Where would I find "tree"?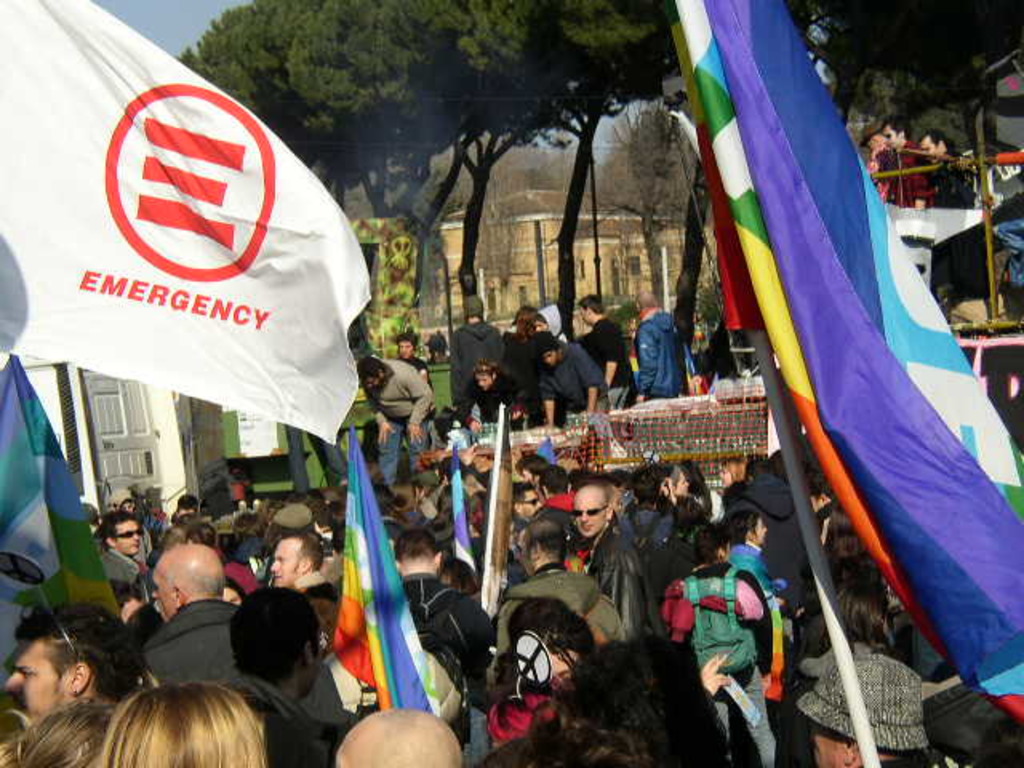
At 533,0,718,360.
